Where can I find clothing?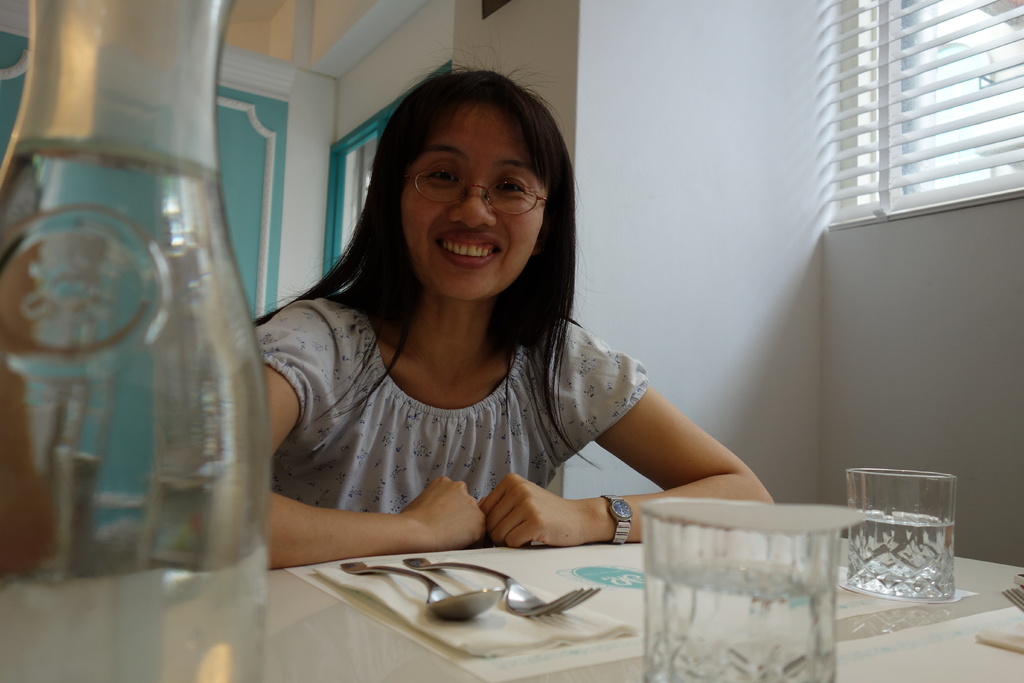
You can find it at [left=254, top=294, right=649, bottom=511].
